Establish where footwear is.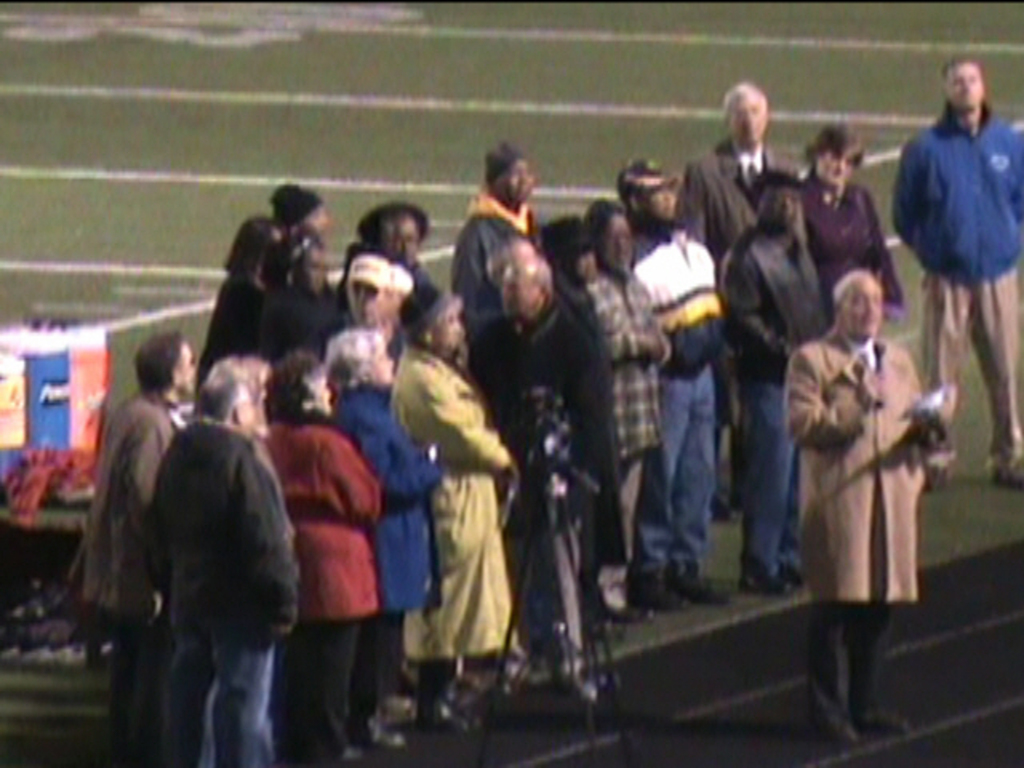
Established at 578 614 614 645.
